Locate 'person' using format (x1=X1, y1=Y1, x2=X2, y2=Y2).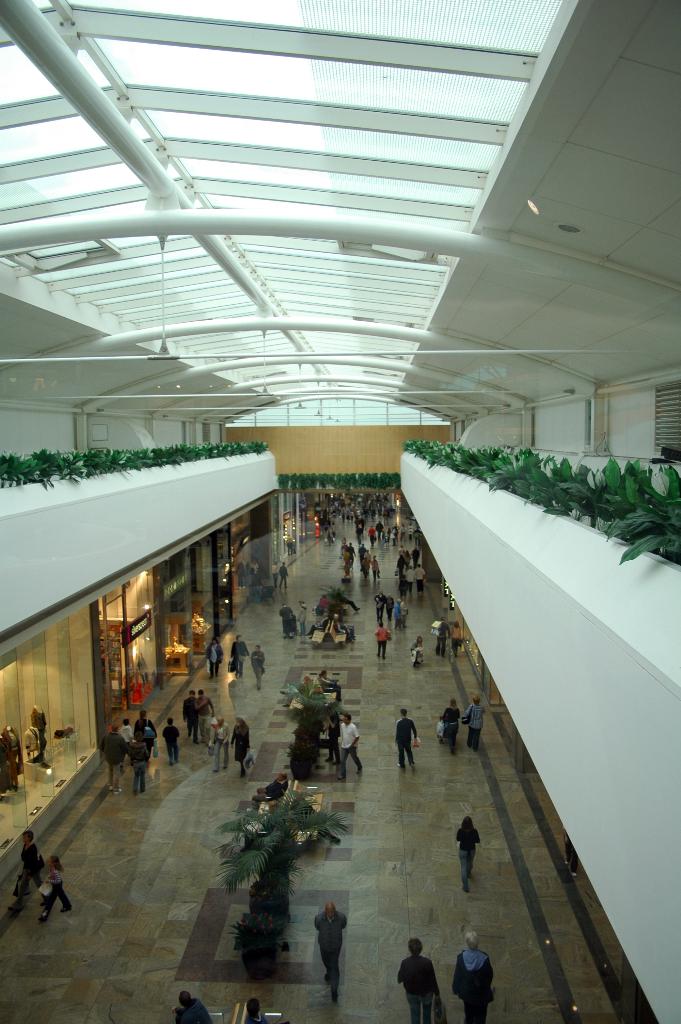
(x1=396, y1=707, x2=420, y2=765).
